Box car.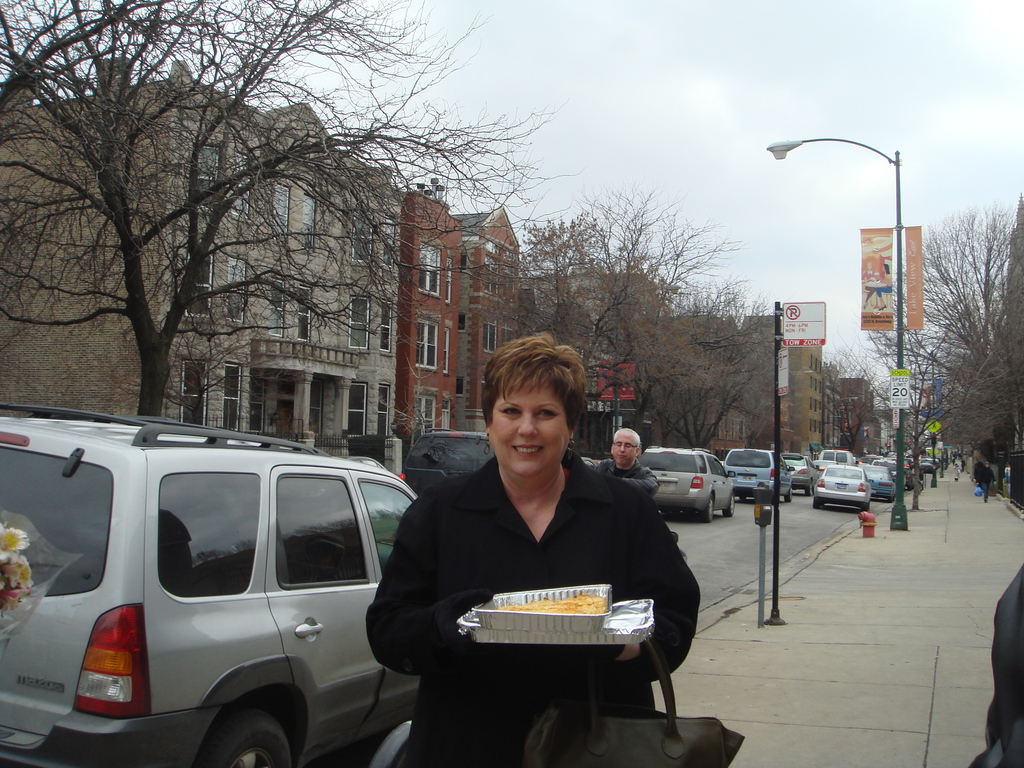
<box>642,449,739,522</box>.
